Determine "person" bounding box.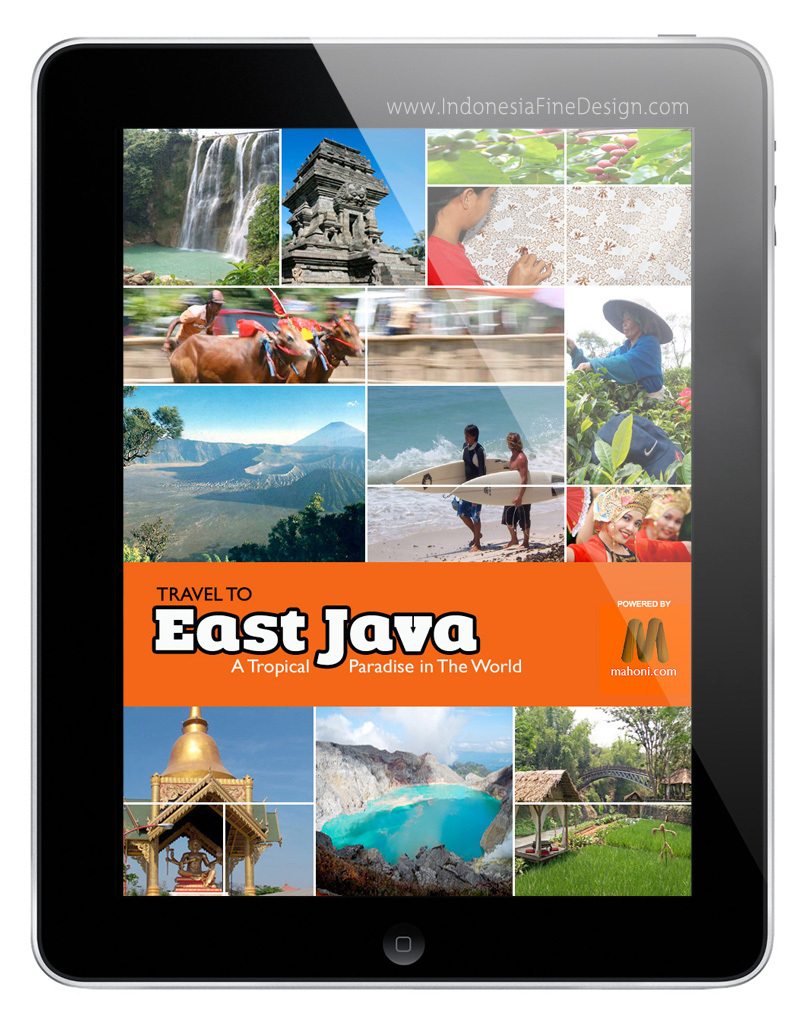
Determined: pyautogui.locateOnScreen(429, 187, 553, 292).
